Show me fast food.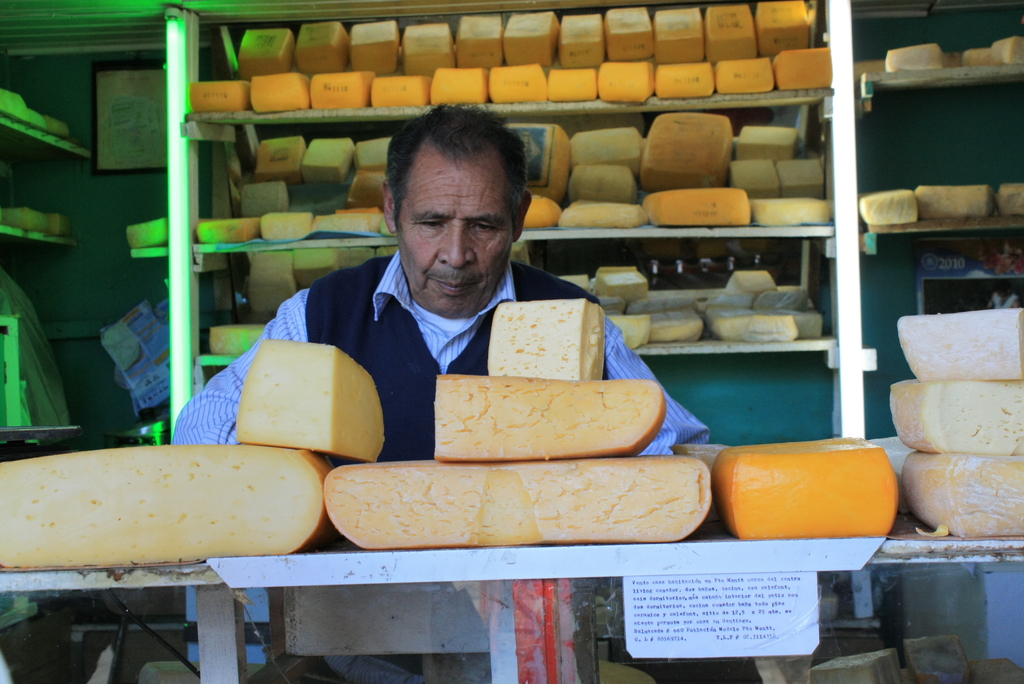
fast food is here: 694, 6, 762, 65.
